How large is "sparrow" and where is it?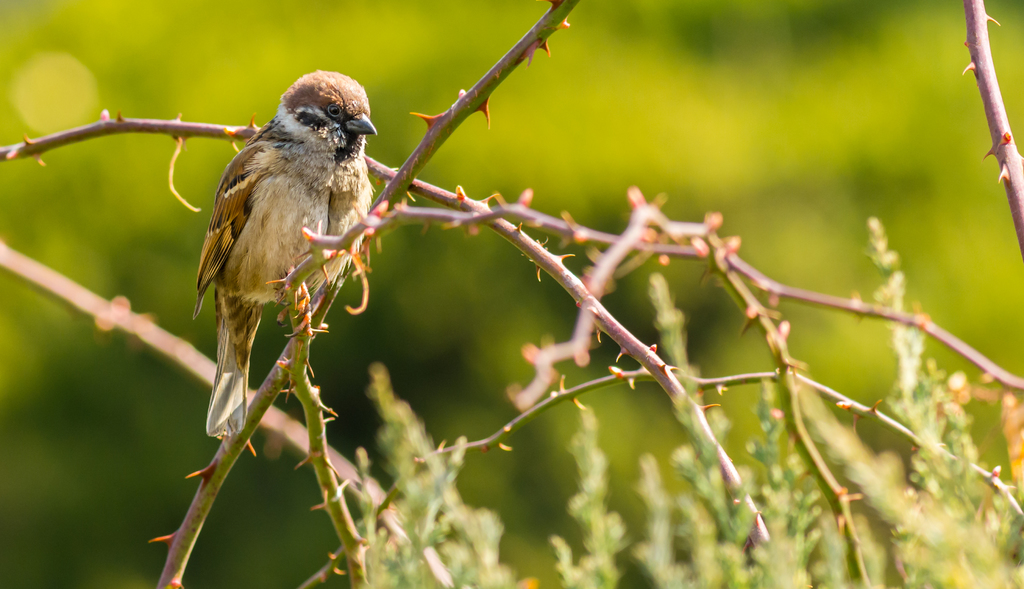
Bounding box: box(192, 65, 380, 440).
